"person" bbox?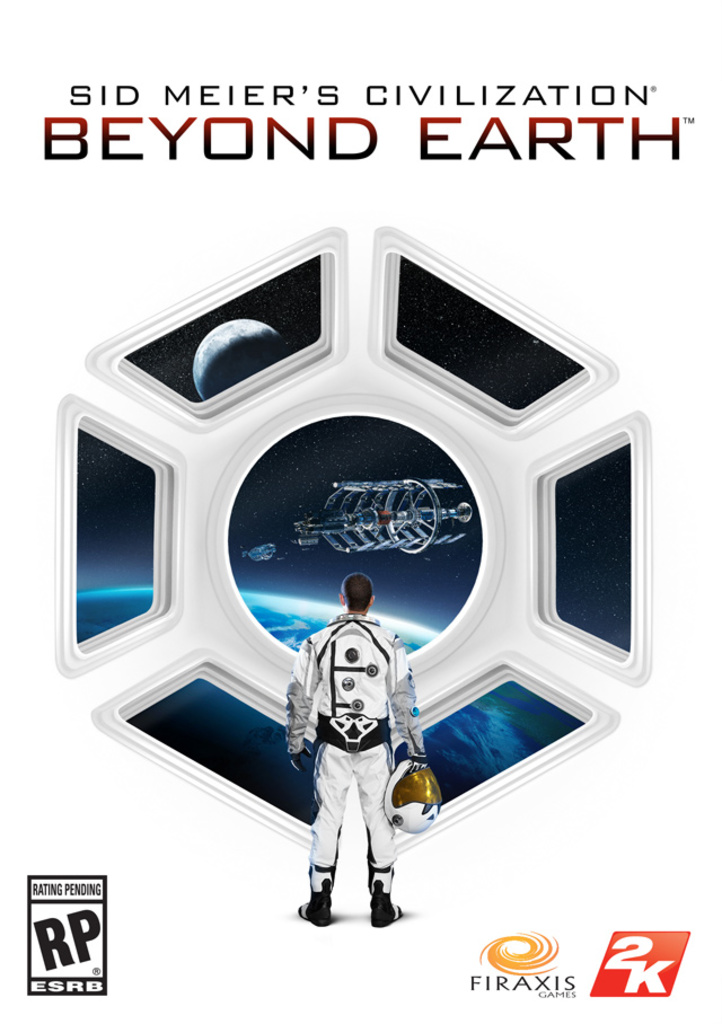
(x1=282, y1=571, x2=437, y2=929)
